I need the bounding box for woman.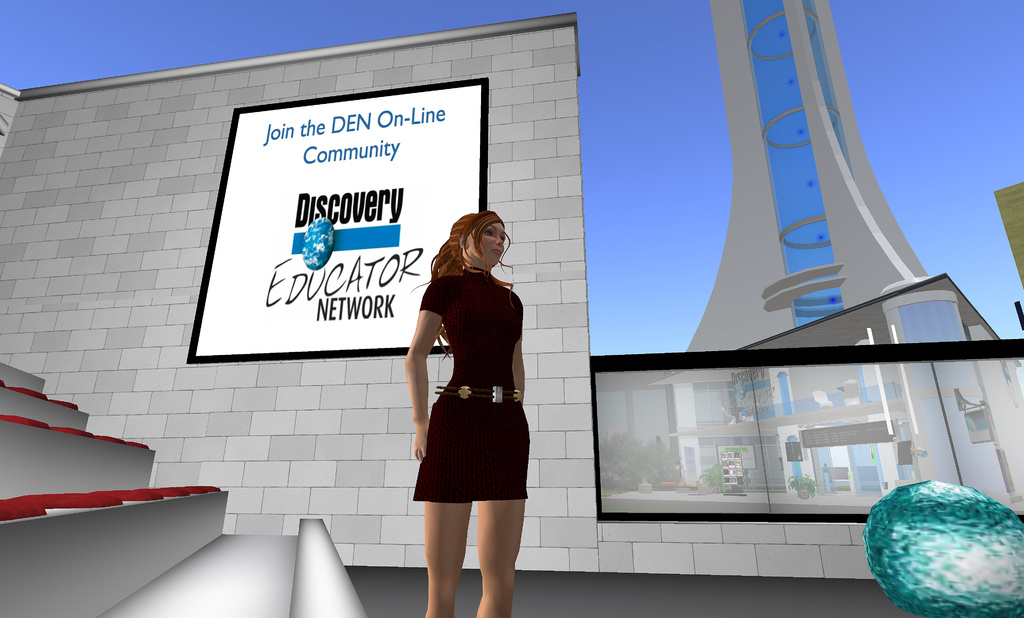
Here it is: [394,187,539,602].
